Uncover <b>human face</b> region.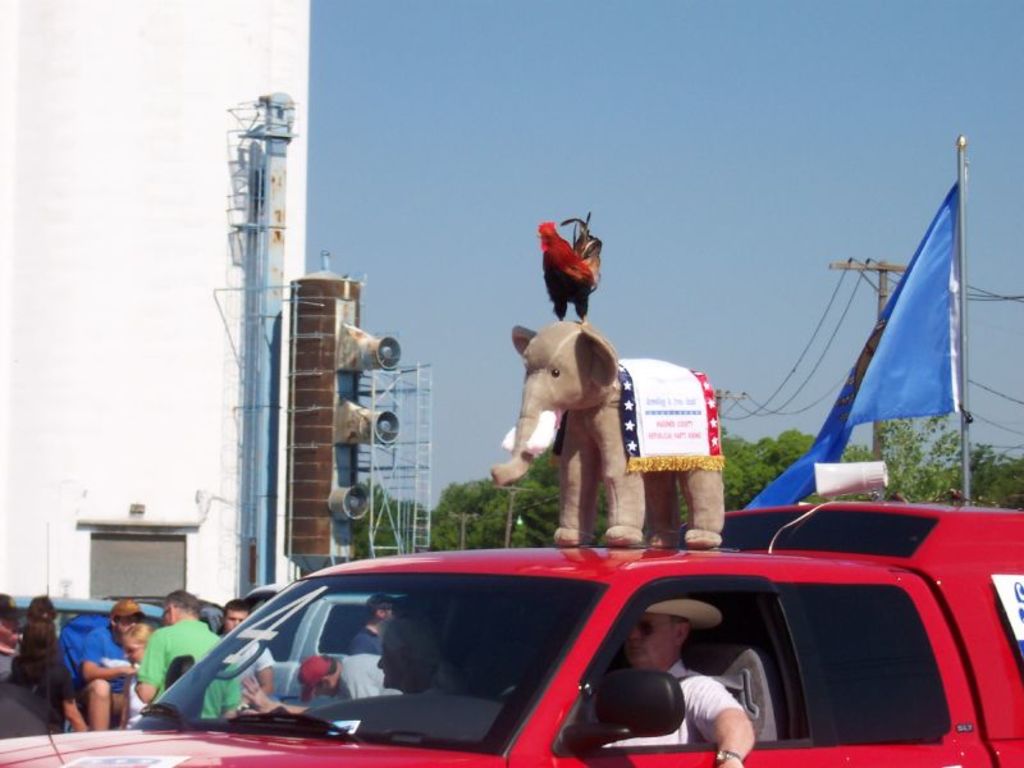
Uncovered: BBox(225, 609, 248, 632).
